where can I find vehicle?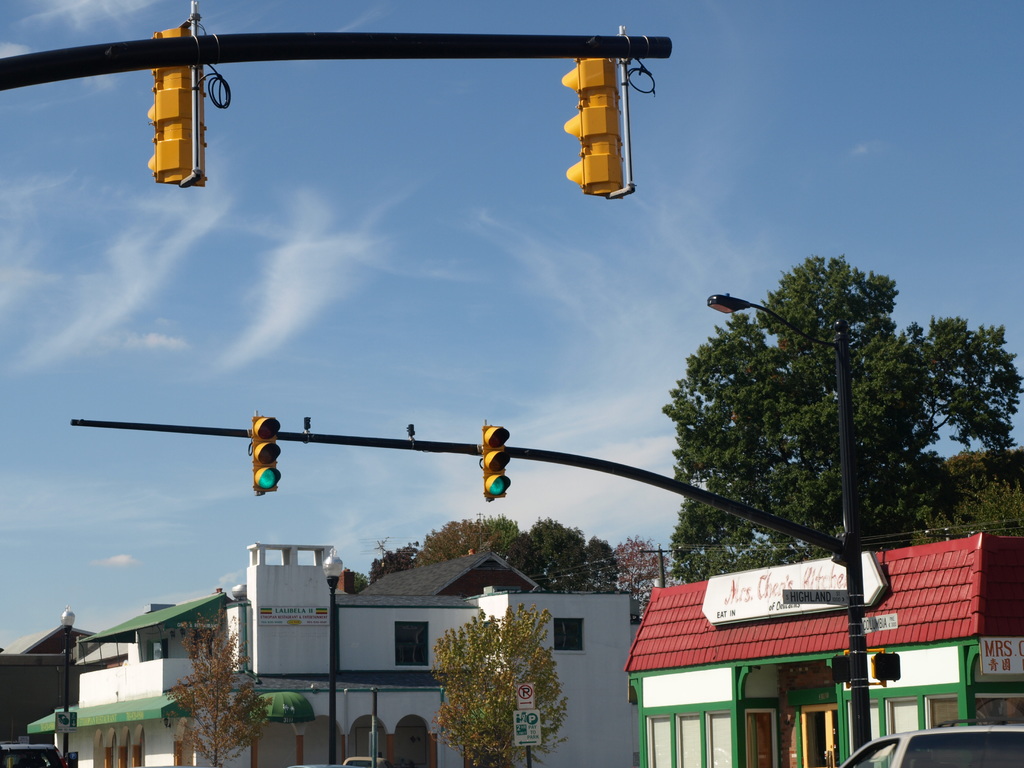
You can find it at [x1=1, y1=742, x2=70, y2=767].
